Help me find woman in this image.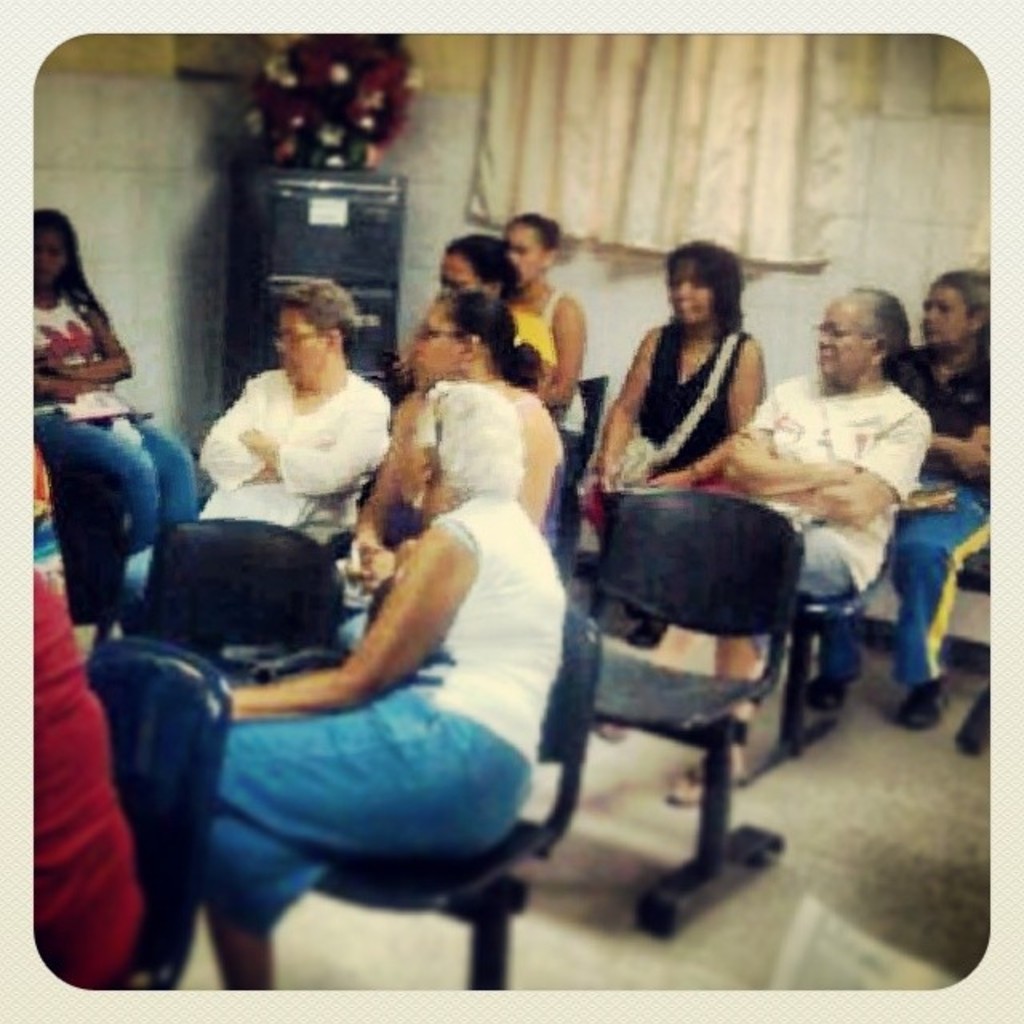
Found it: BBox(435, 242, 560, 450).
